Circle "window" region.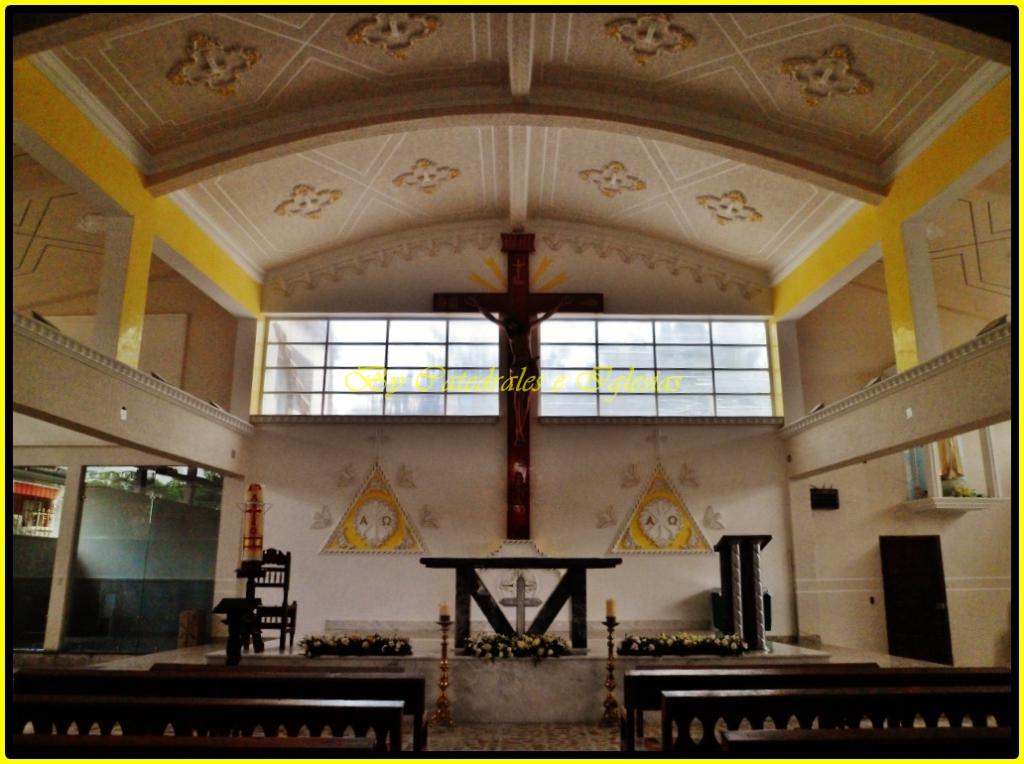
Region: <region>36, 461, 222, 513</region>.
